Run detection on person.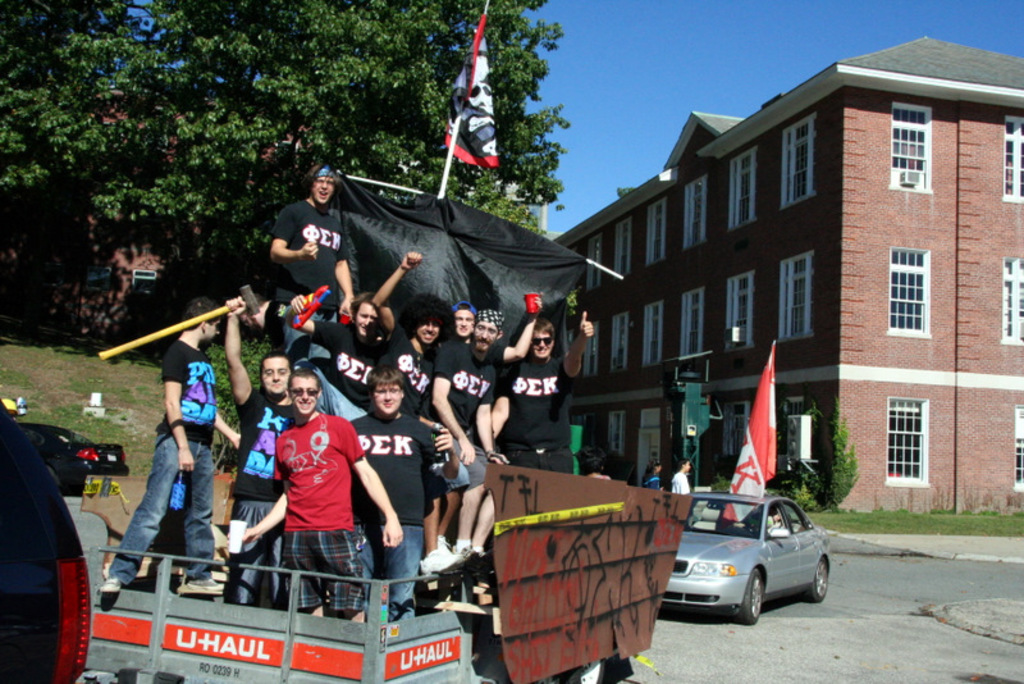
Result: (x1=676, y1=457, x2=692, y2=493).
